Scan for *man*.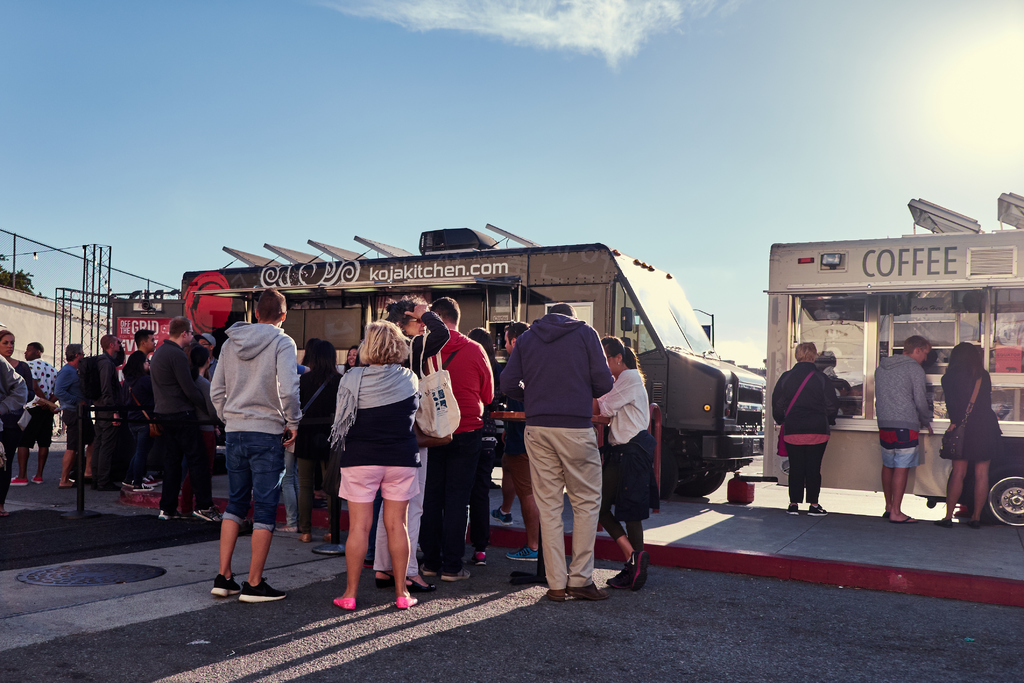
Scan result: 195, 304, 300, 605.
